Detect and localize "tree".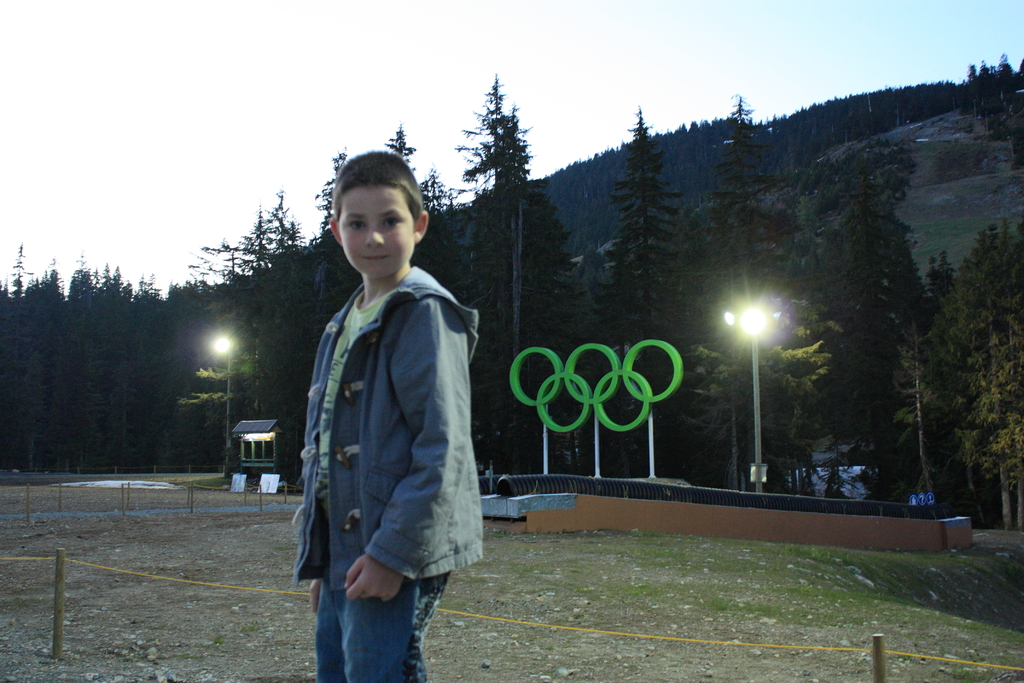
Localized at [388, 120, 465, 273].
